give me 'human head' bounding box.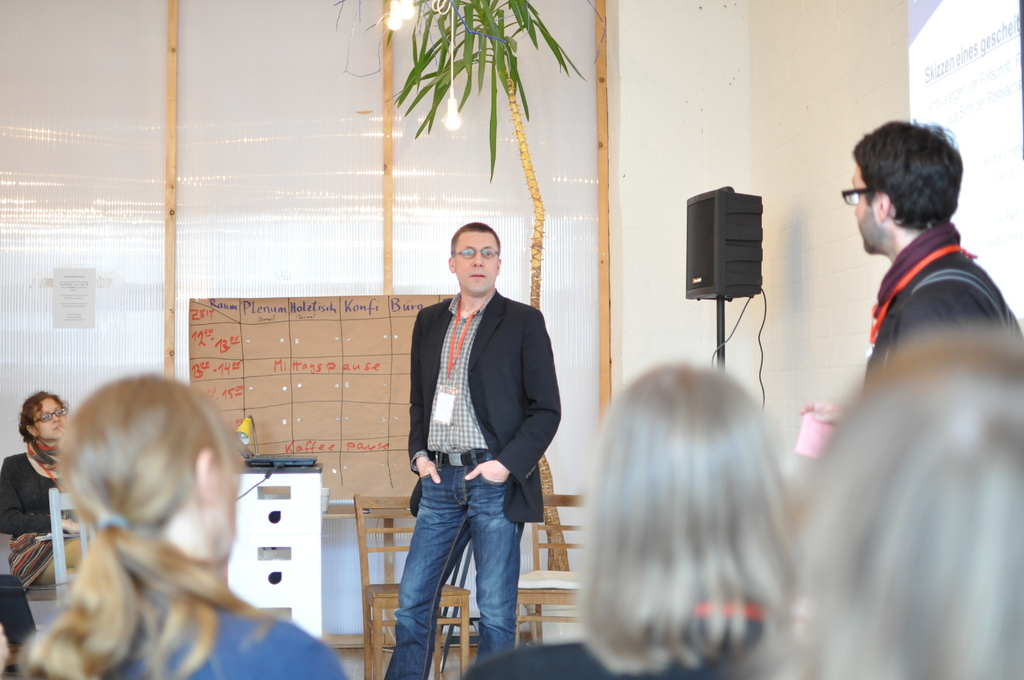
584,364,780,570.
